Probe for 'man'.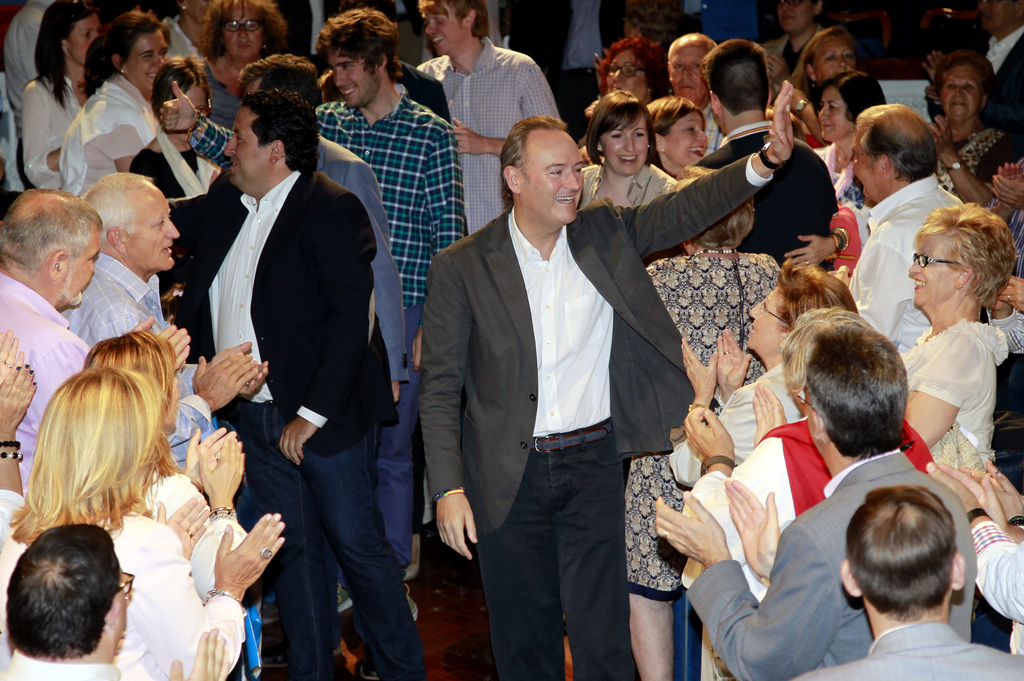
Probe result: bbox=[157, 8, 472, 621].
